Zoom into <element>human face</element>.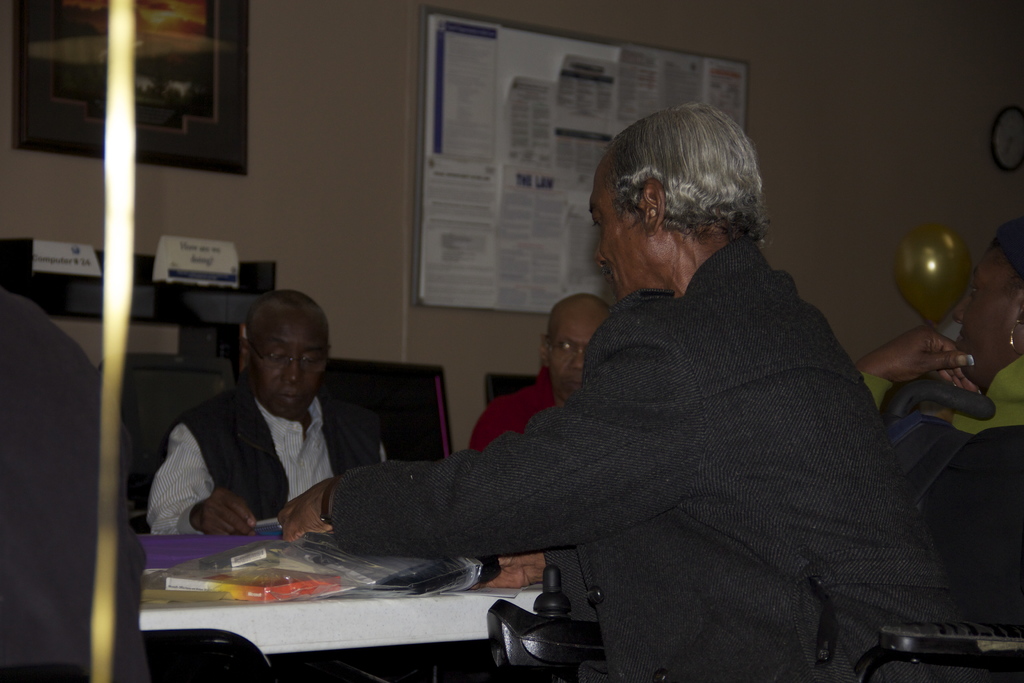
Zoom target: 586, 152, 675, 299.
